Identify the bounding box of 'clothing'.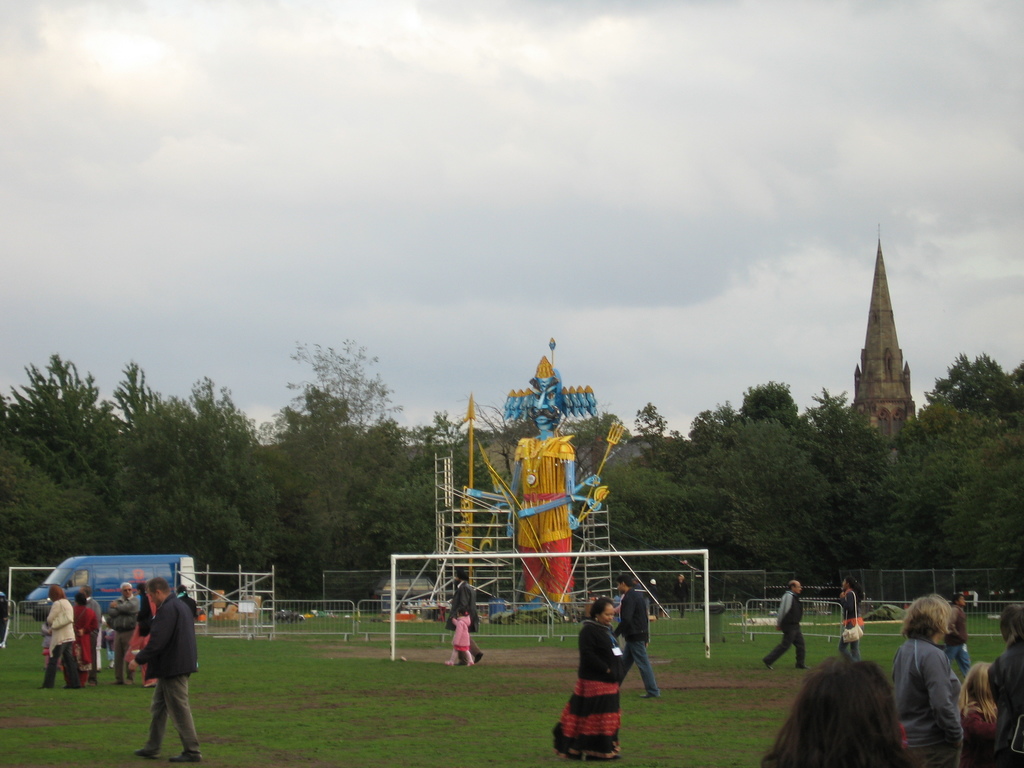
bbox=[83, 597, 106, 676].
